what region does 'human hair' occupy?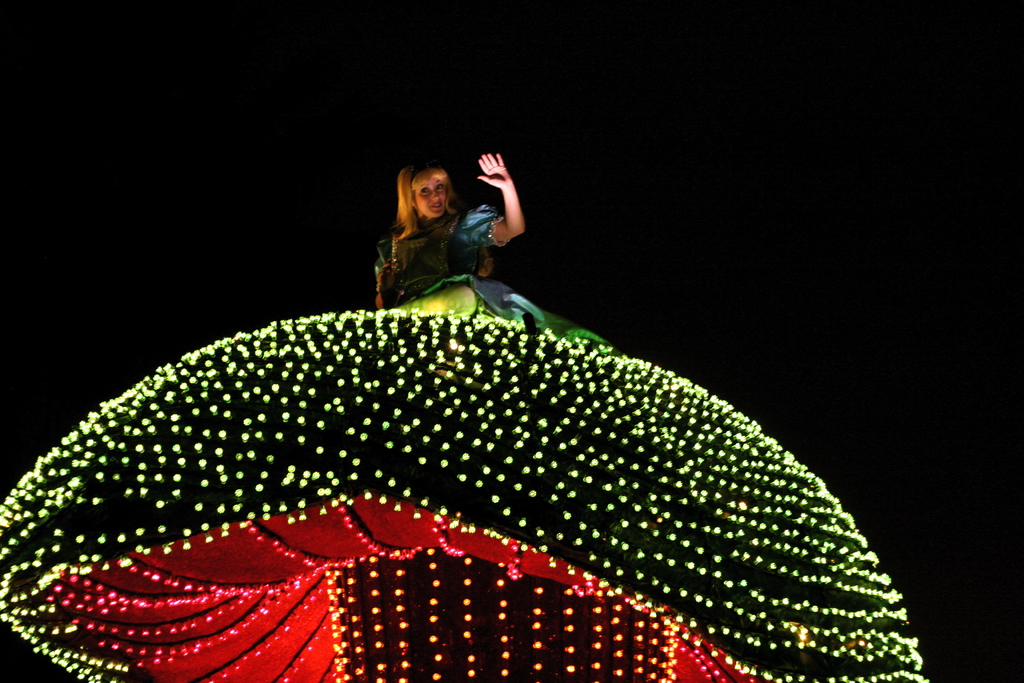
BBox(393, 157, 458, 238).
